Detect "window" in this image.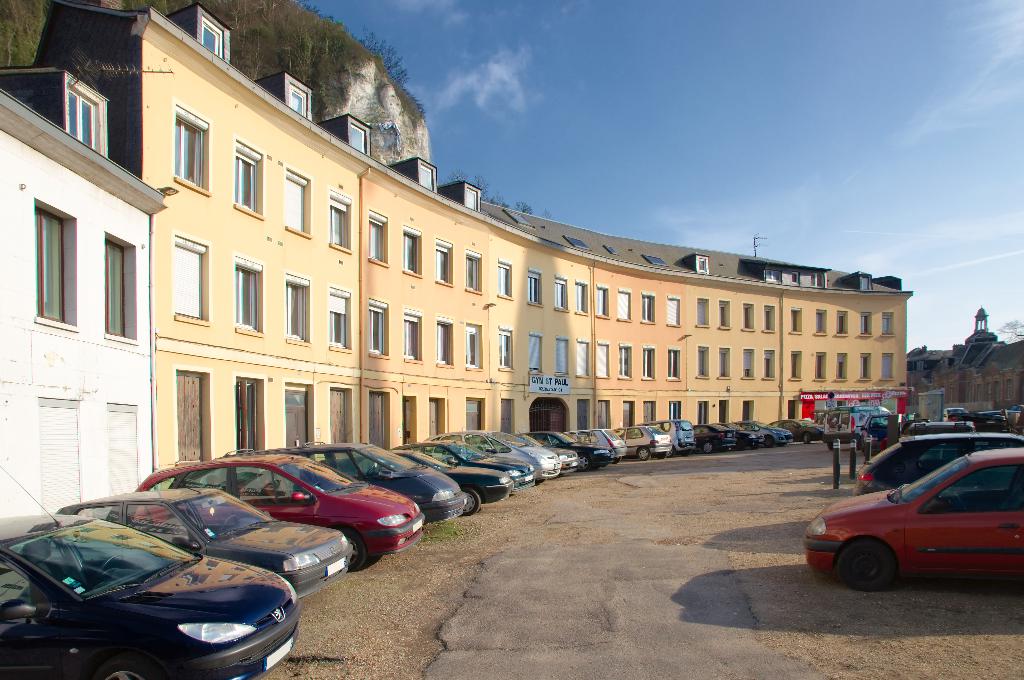
Detection: <region>764, 352, 773, 379</region>.
